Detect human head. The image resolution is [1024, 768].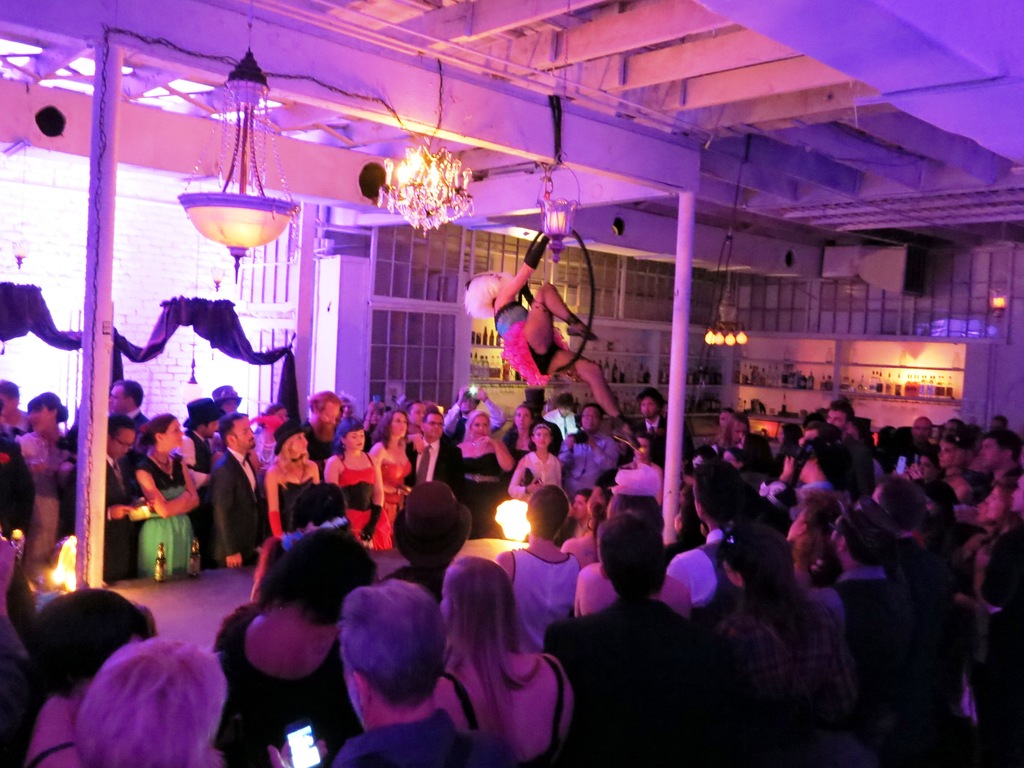
locate(0, 379, 22, 417).
